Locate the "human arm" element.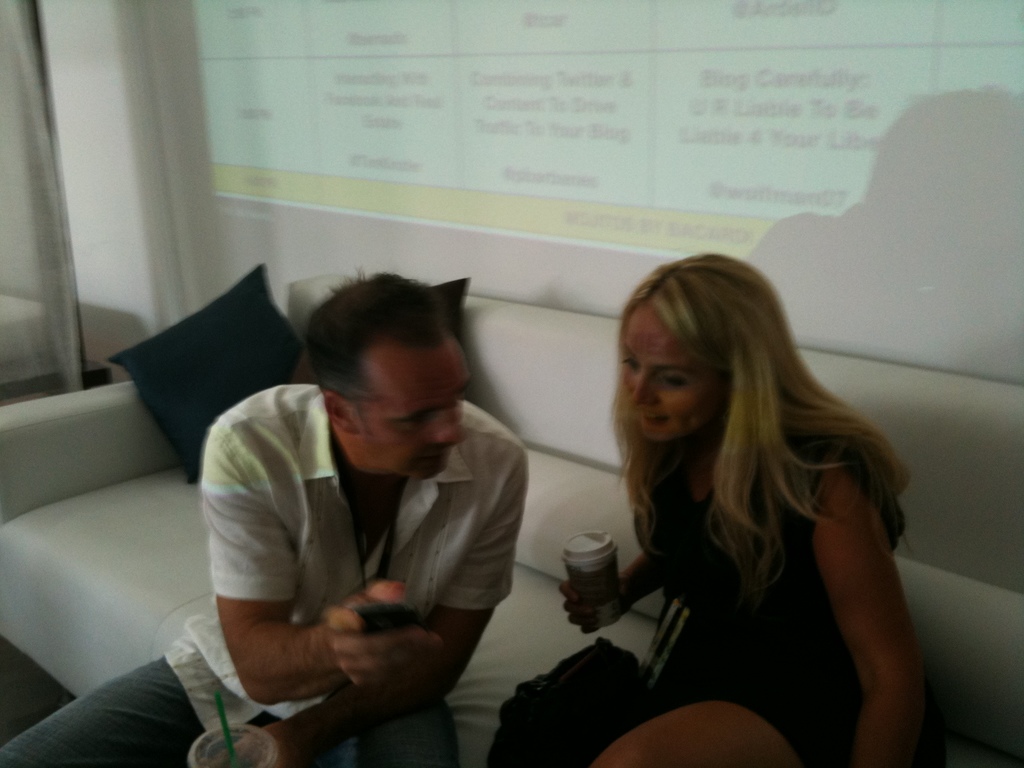
Element bbox: x1=197 y1=425 x2=446 y2=707.
